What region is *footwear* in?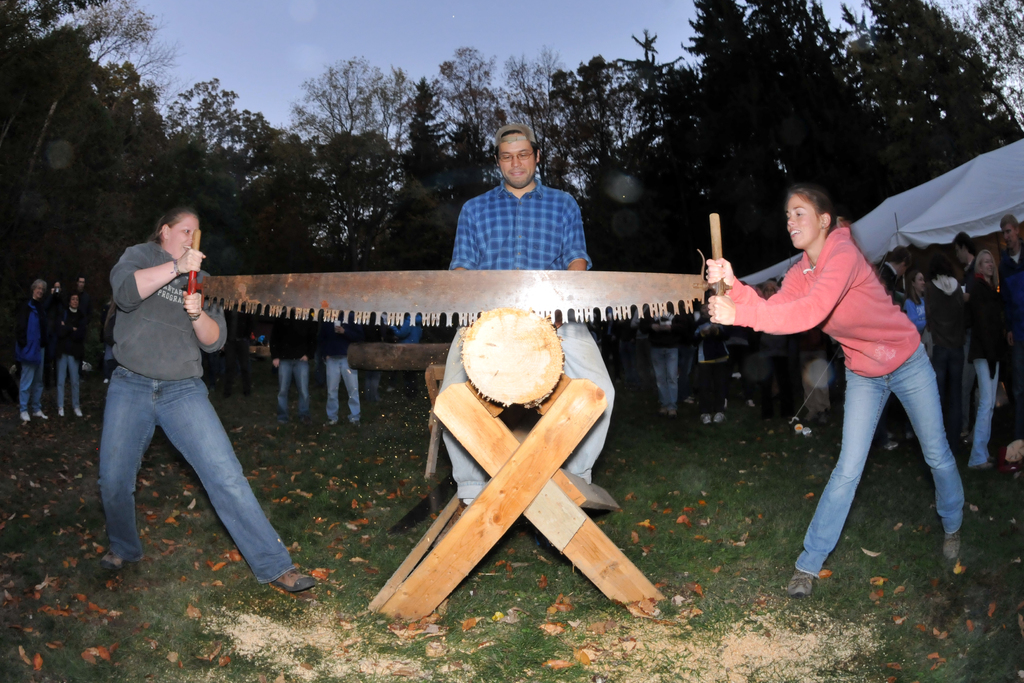
664:400:679:419.
